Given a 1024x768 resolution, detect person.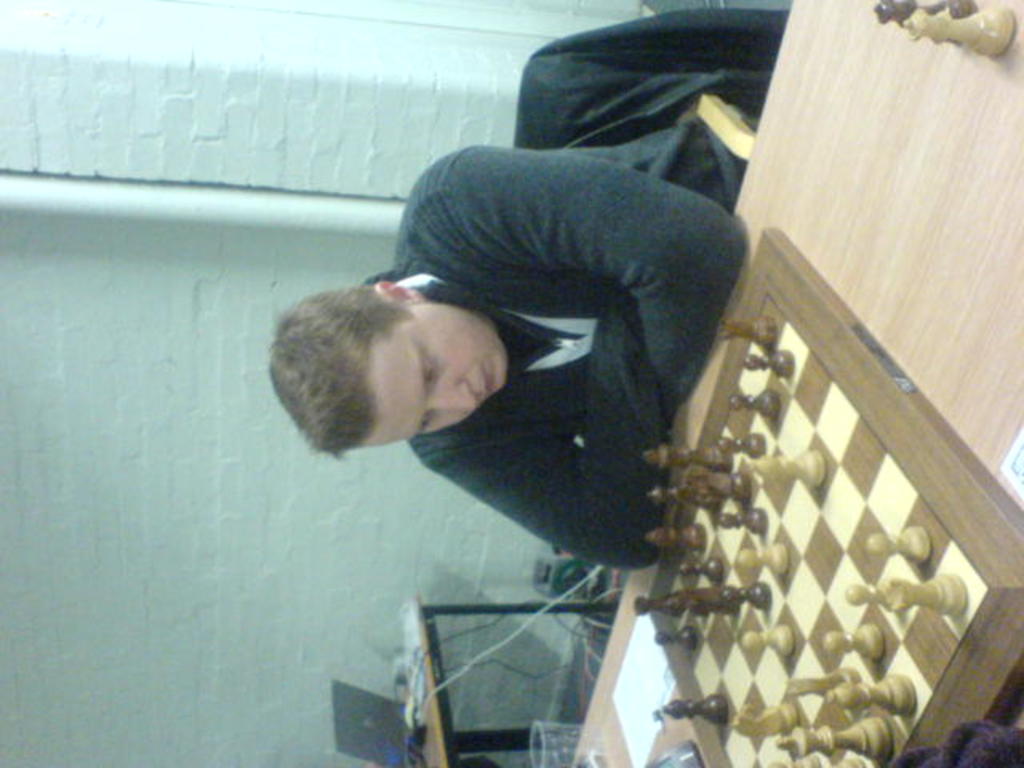
crop(269, 120, 739, 576).
